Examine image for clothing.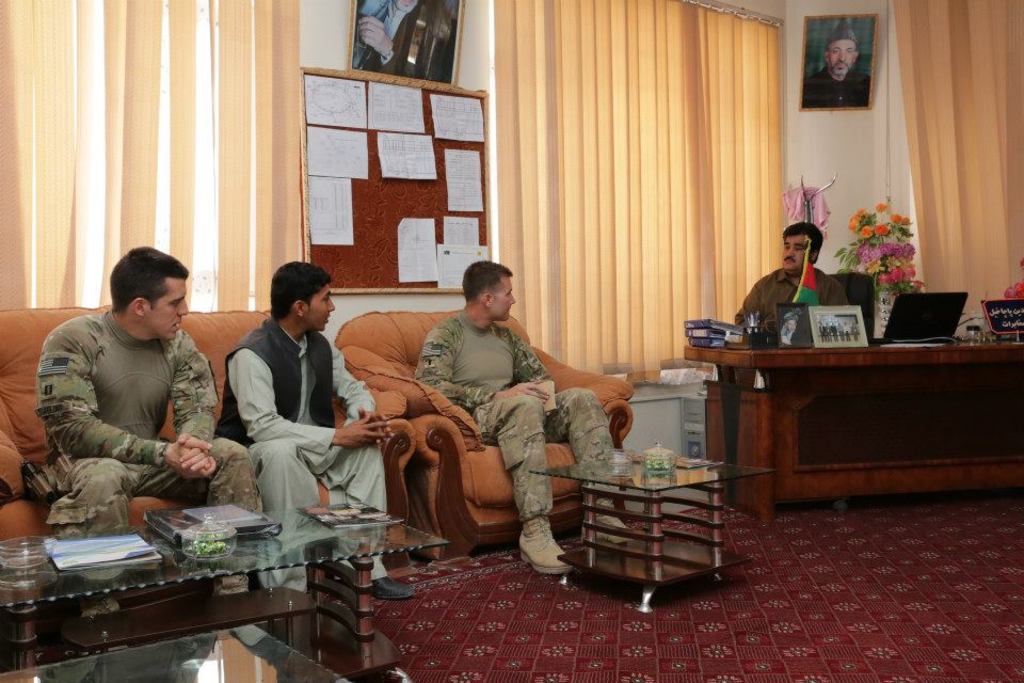
Examination result: pyautogui.locateOnScreen(416, 300, 617, 521).
